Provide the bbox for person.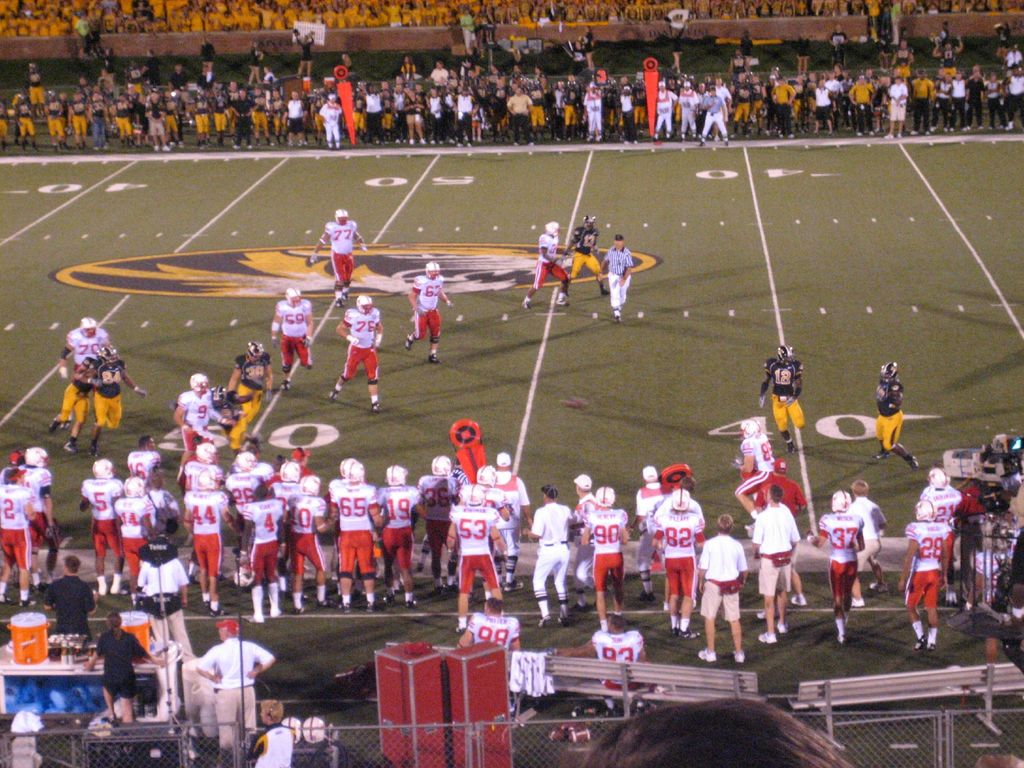
(left=249, top=698, right=292, bottom=767).
